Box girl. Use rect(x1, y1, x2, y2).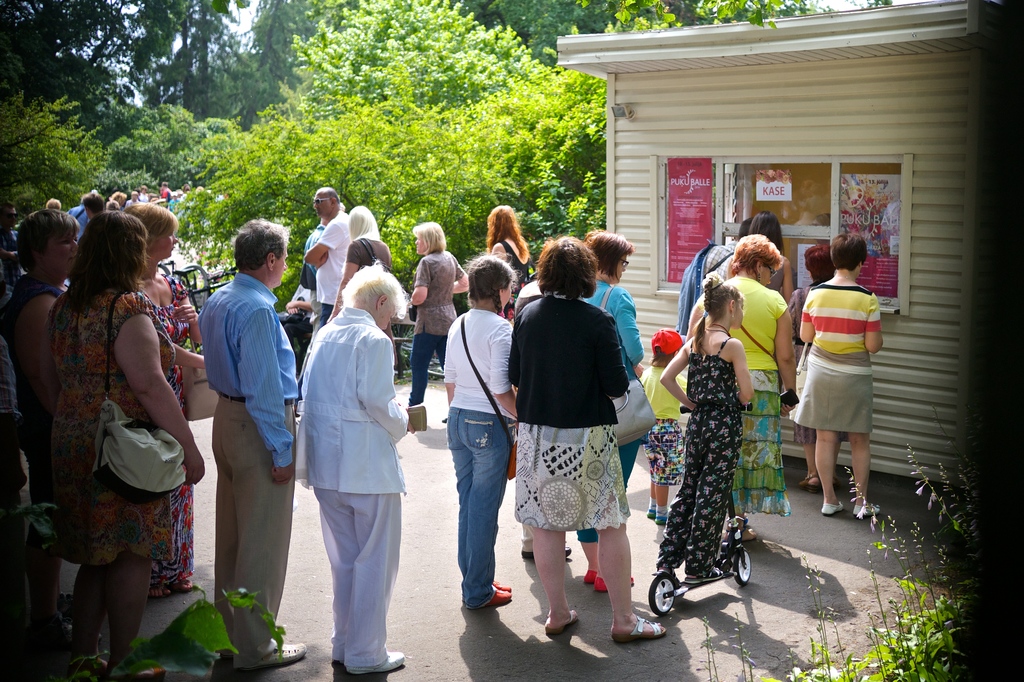
rect(444, 248, 519, 611).
